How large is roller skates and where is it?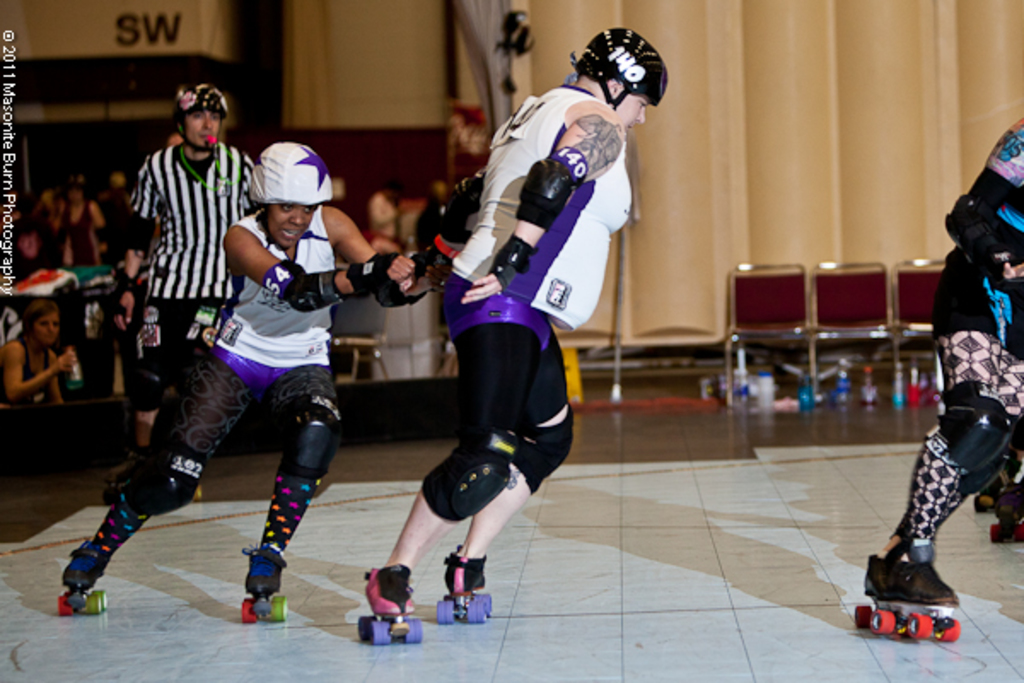
Bounding box: select_region(975, 478, 1002, 507).
